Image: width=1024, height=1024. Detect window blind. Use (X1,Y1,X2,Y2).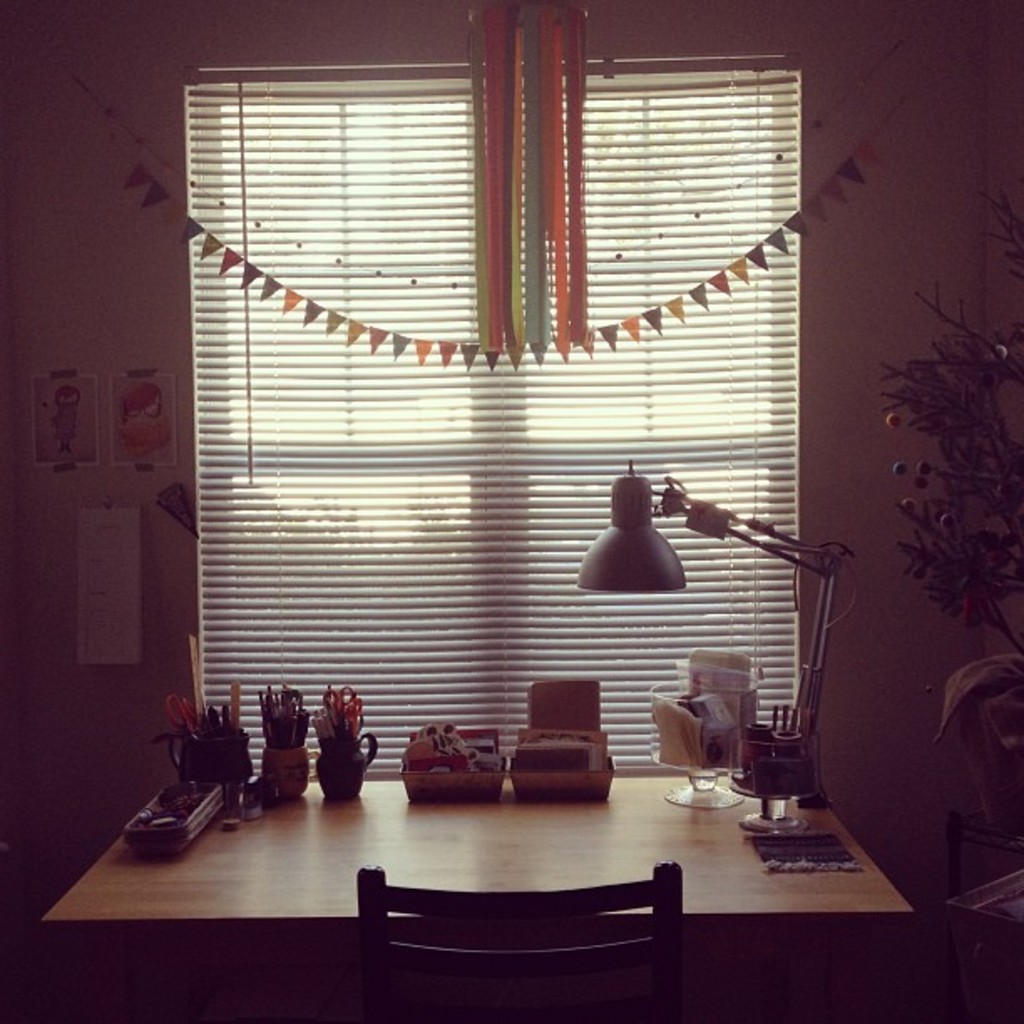
(191,32,801,773).
